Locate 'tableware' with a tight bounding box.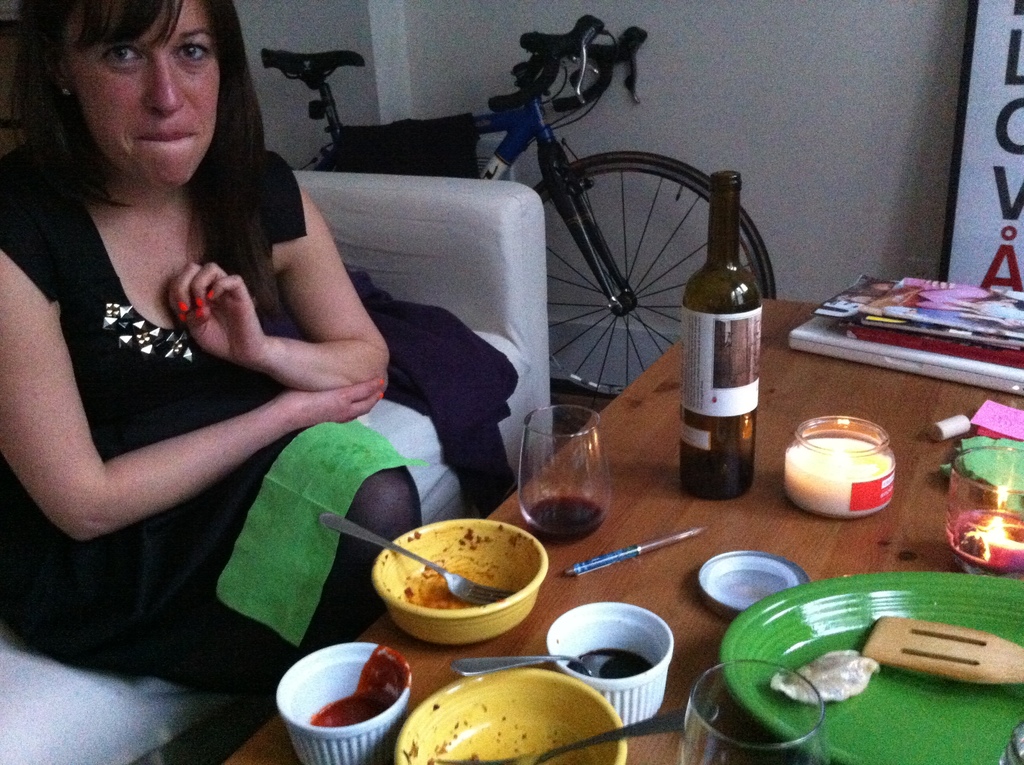
bbox=[449, 652, 650, 676].
